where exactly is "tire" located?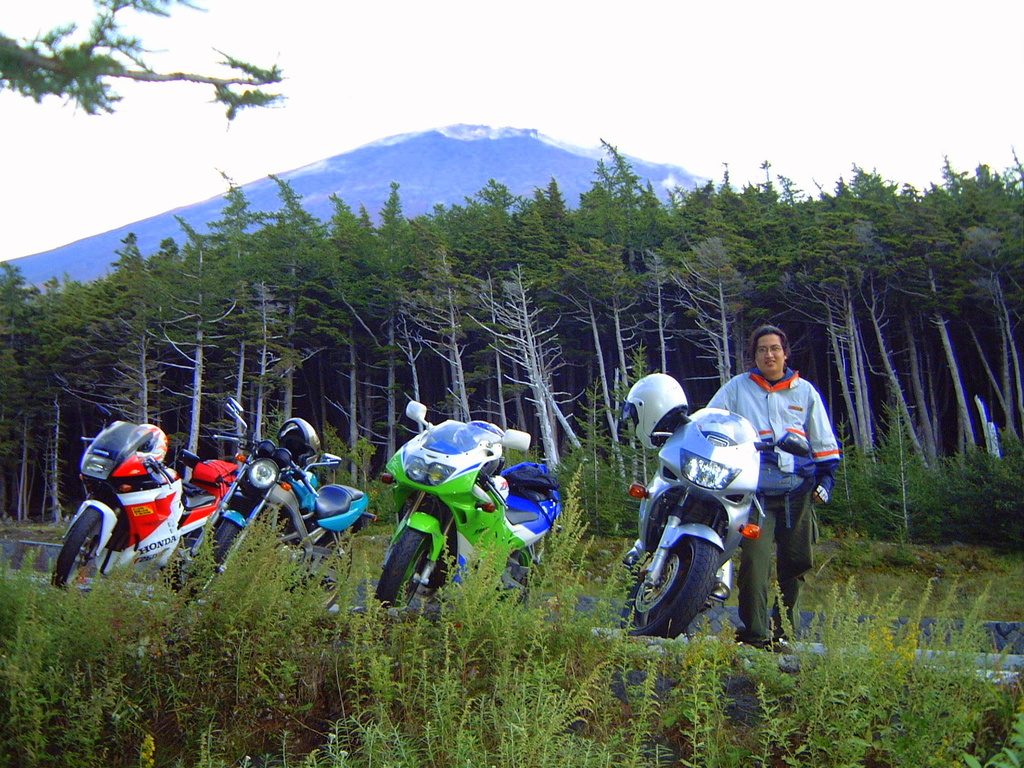
Its bounding box is [370, 514, 448, 616].
